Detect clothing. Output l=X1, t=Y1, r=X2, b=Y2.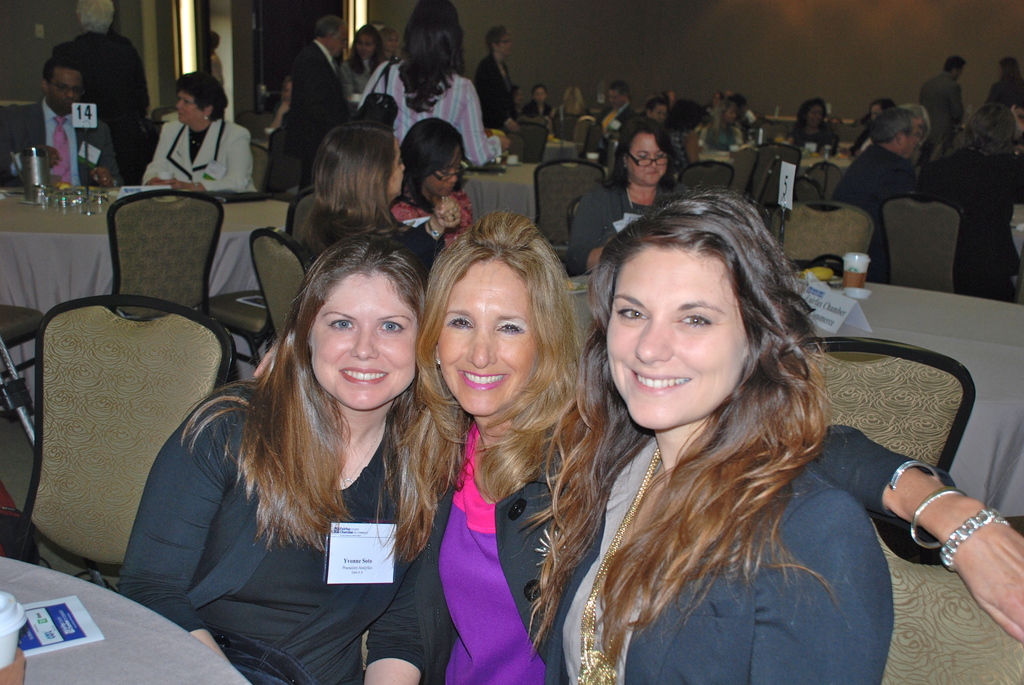
l=362, t=58, r=503, b=161.
